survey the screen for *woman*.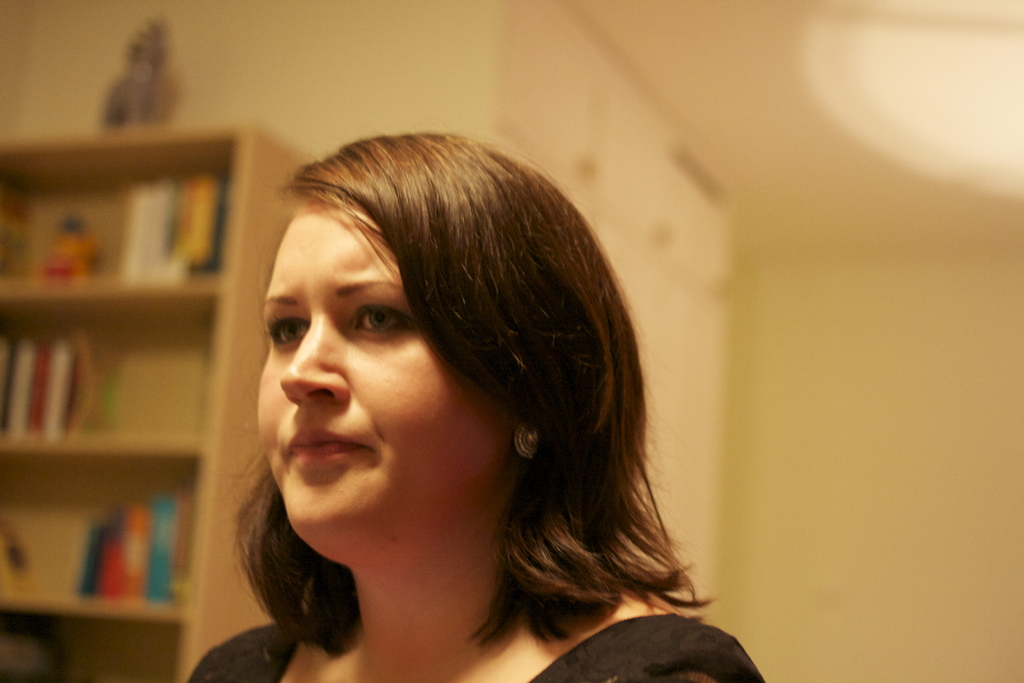
Survey found: [x1=167, y1=135, x2=770, y2=682].
